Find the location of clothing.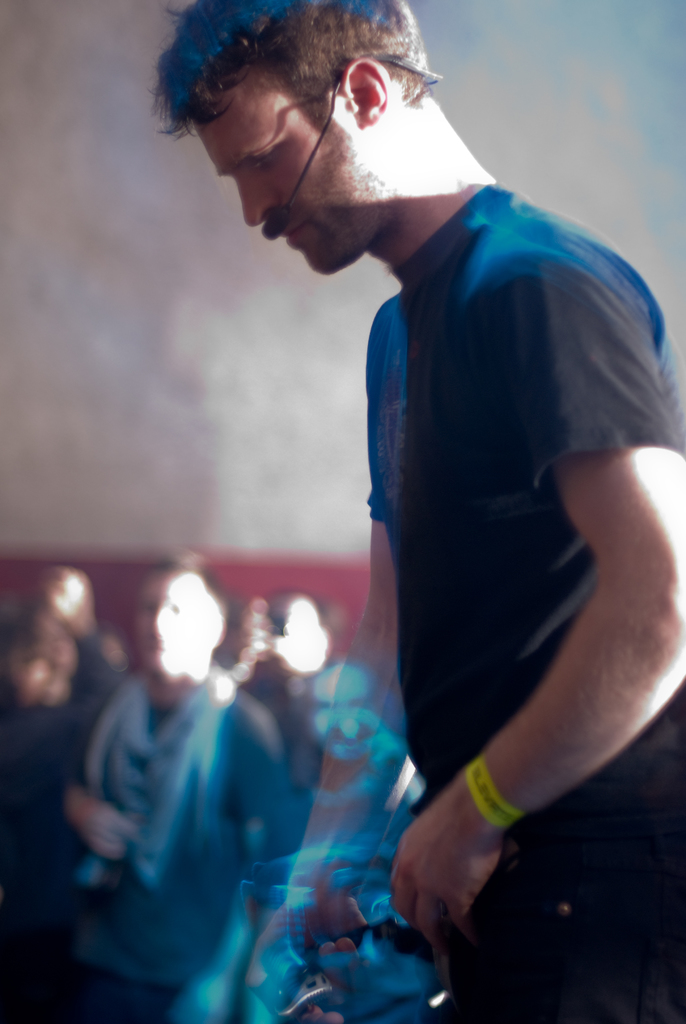
Location: <bbox>44, 622, 332, 996</bbox>.
